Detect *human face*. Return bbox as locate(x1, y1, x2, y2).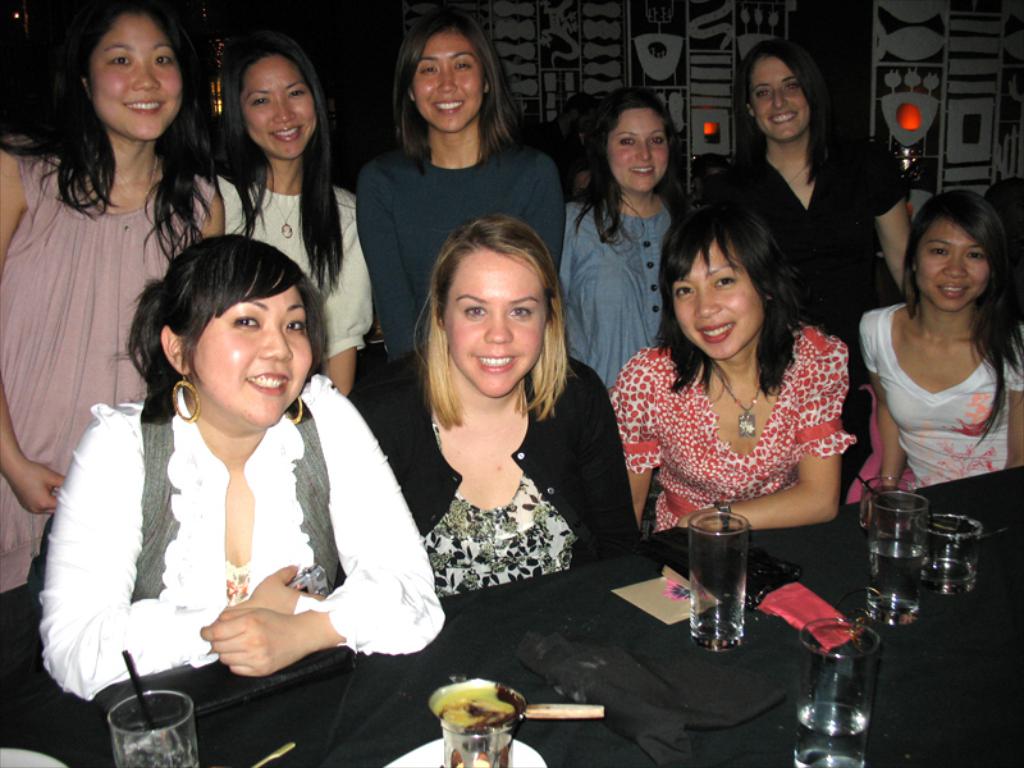
locate(237, 59, 317, 164).
